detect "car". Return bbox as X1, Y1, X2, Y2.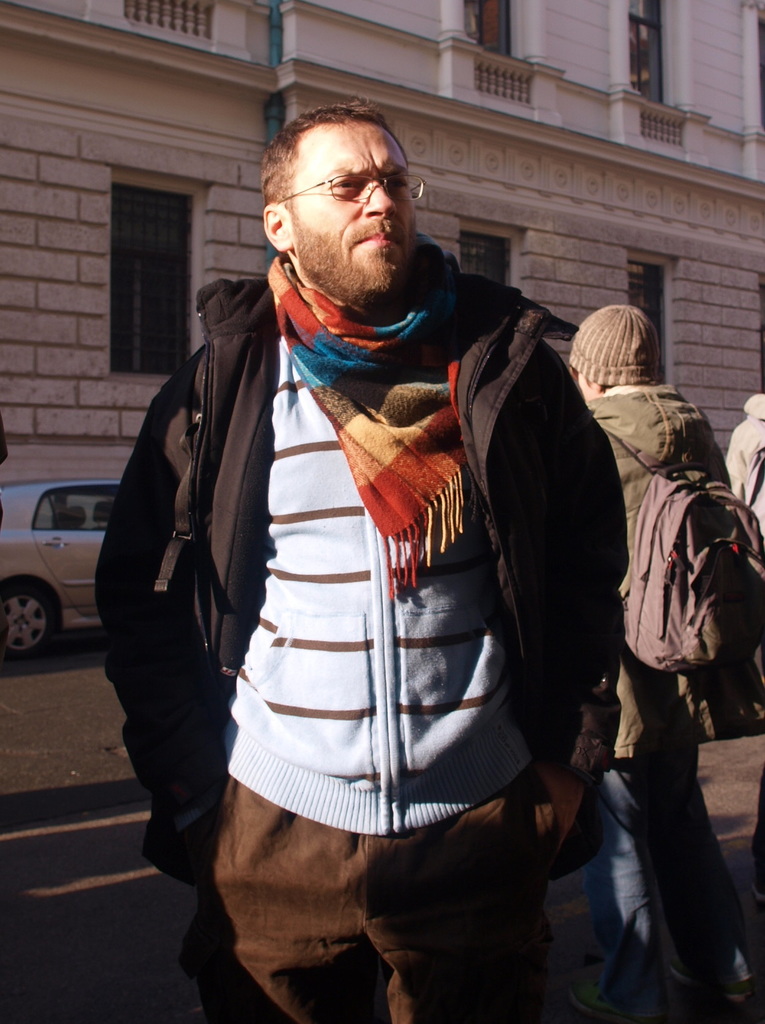
3, 468, 125, 660.
